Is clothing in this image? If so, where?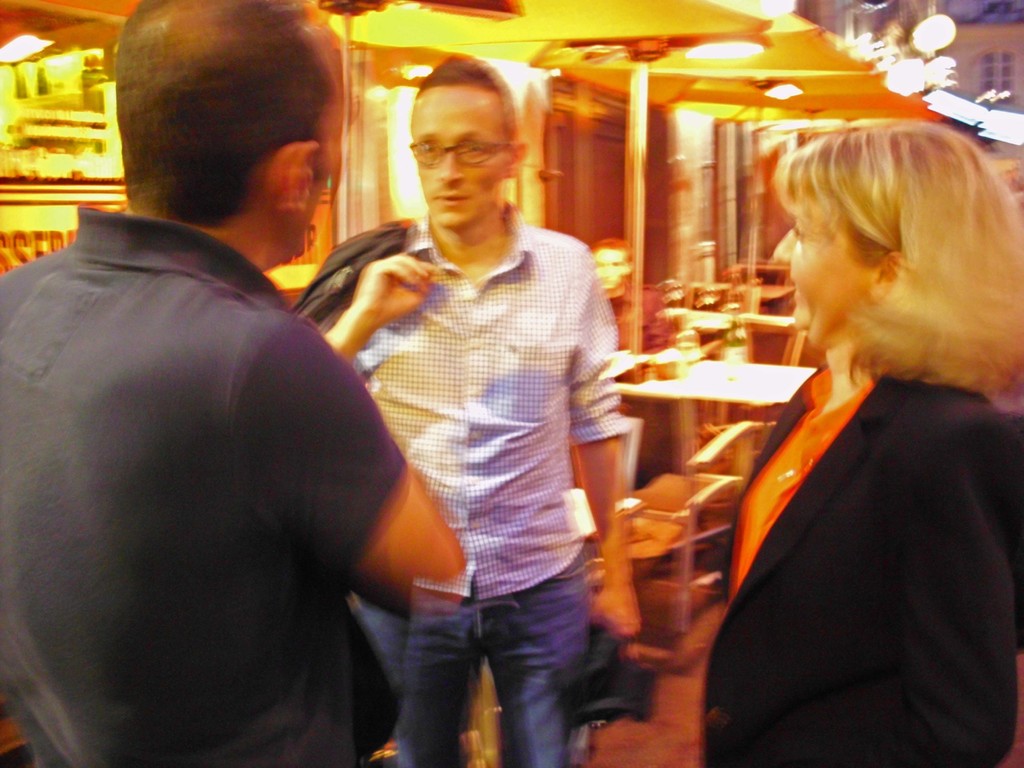
Yes, at Rect(287, 208, 416, 332).
